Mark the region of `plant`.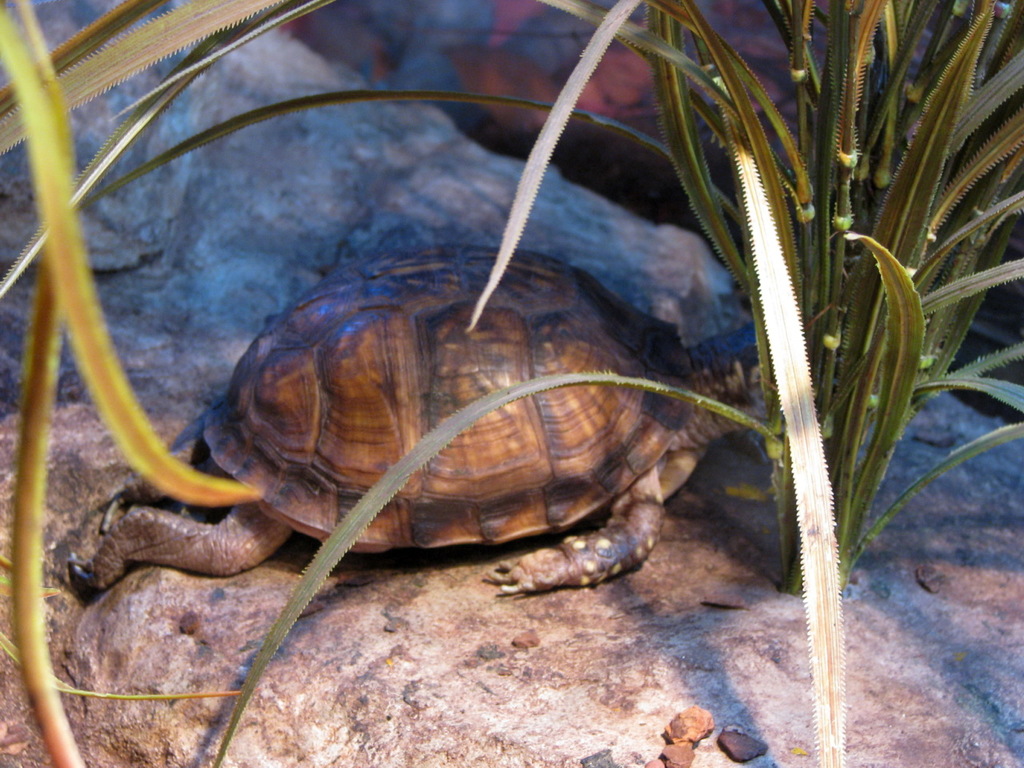
Region: 0,0,1023,767.
